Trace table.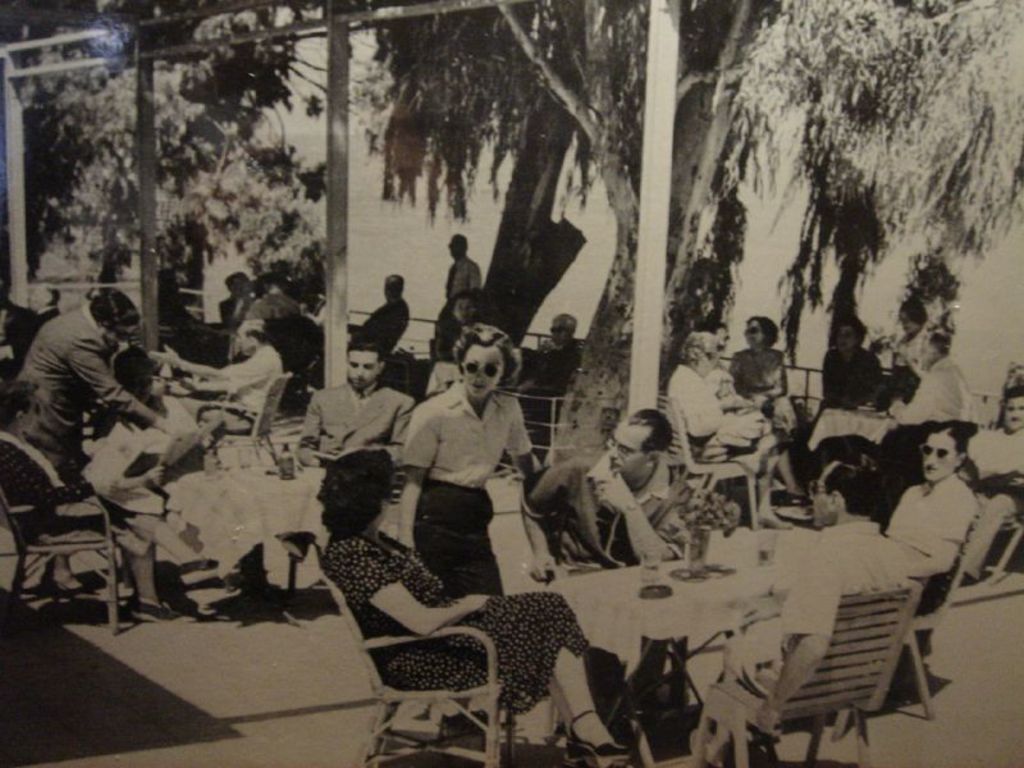
Traced to {"x1": 581, "y1": 539, "x2": 1012, "y2": 750}.
